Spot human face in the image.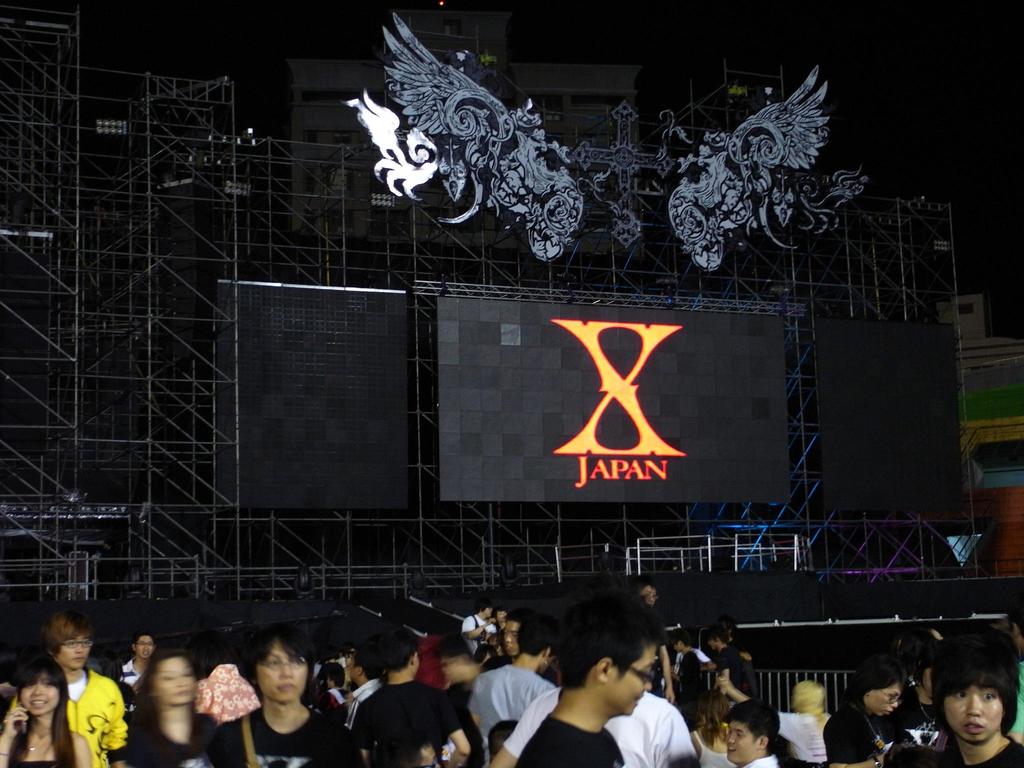
human face found at select_region(259, 643, 312, 703).
